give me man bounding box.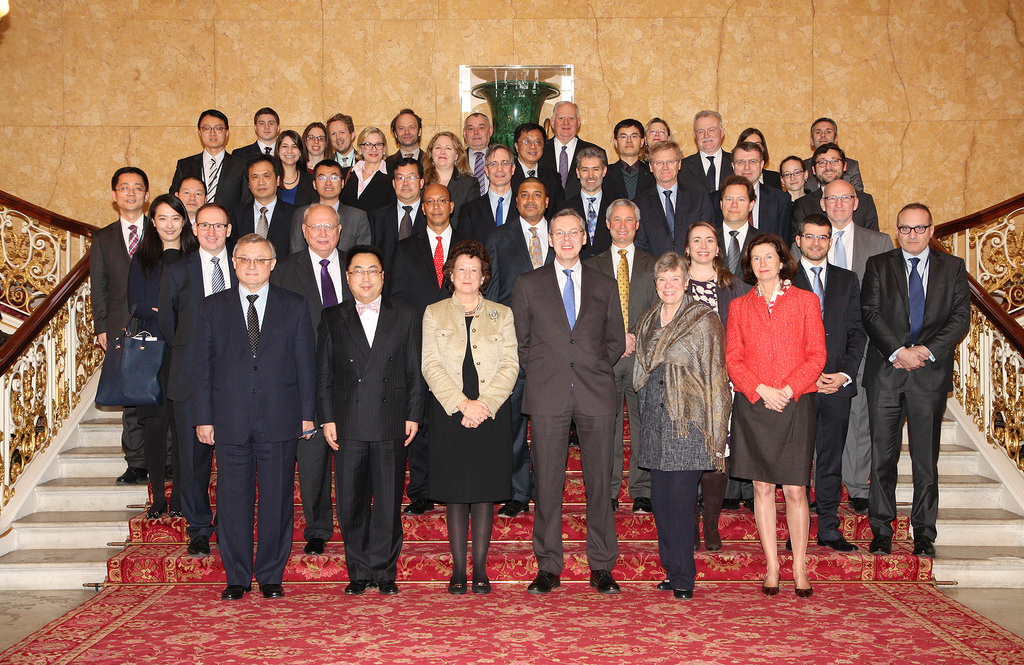
locate(484, 175, 556, 302).
